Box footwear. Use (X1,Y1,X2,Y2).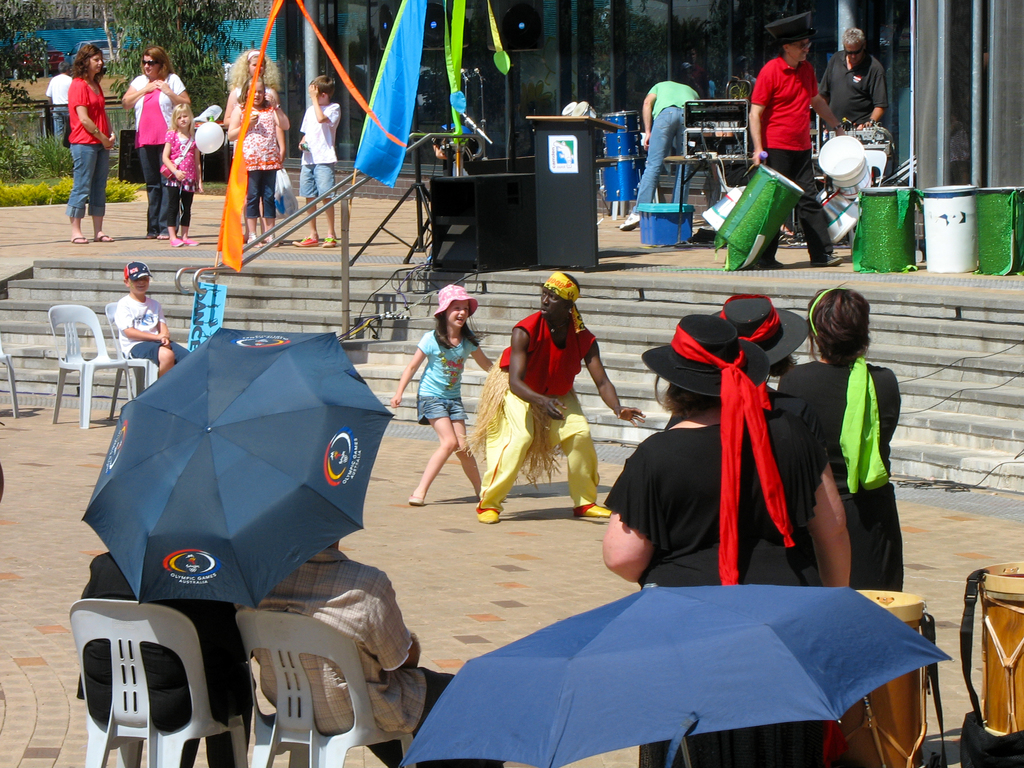
(619,209,639,233).
